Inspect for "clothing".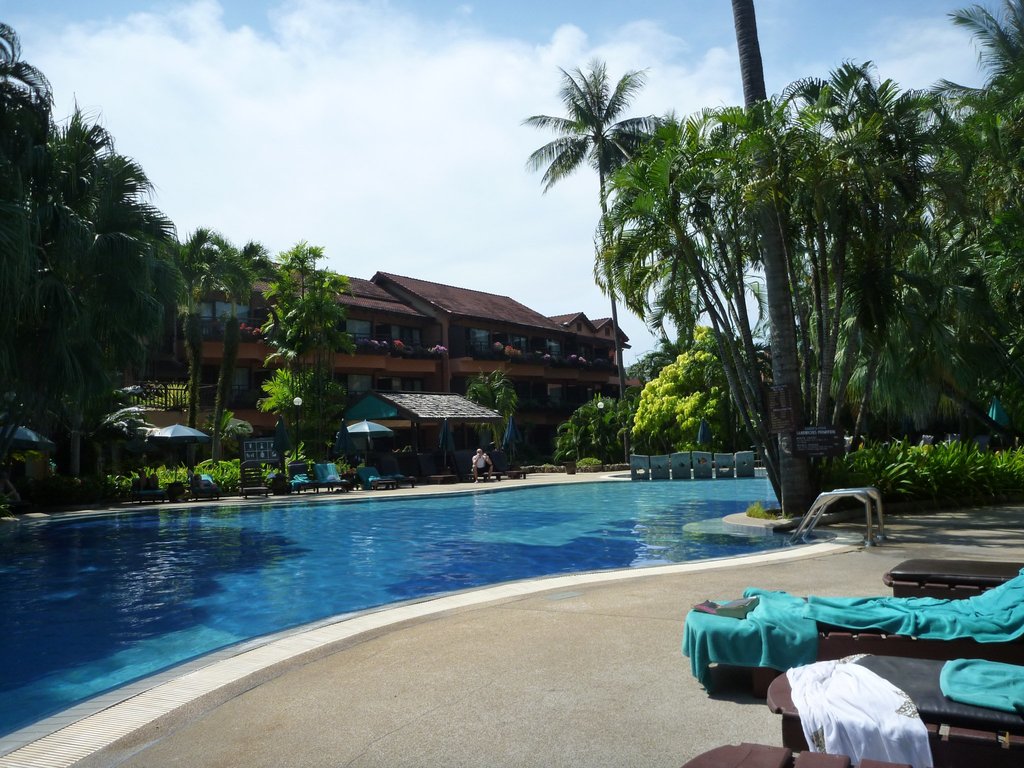
Inspection: [777,654,964,766].
